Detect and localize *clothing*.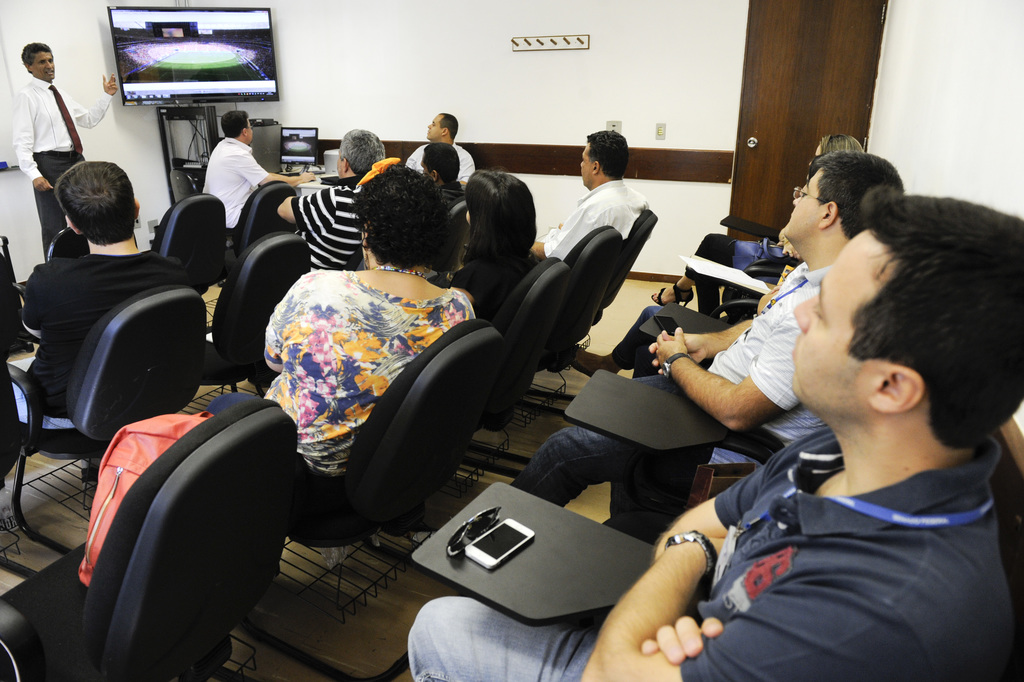
Localized at 15:240:186:418.
